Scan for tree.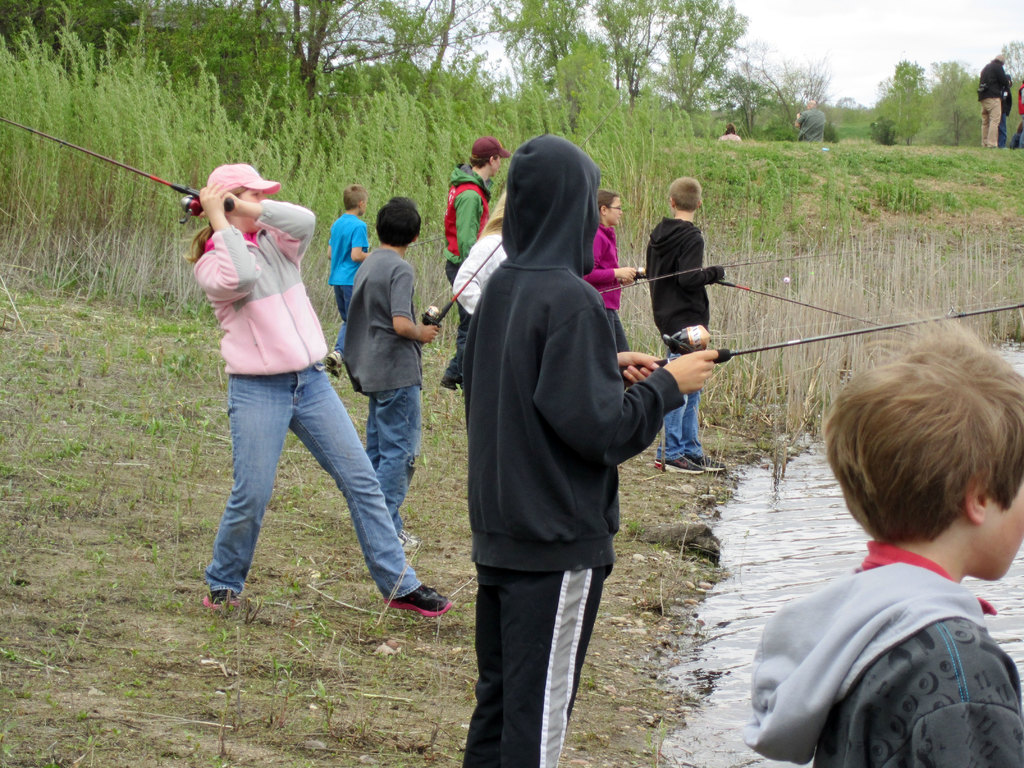
Scan result: region(983, 38, 1023, 74).
